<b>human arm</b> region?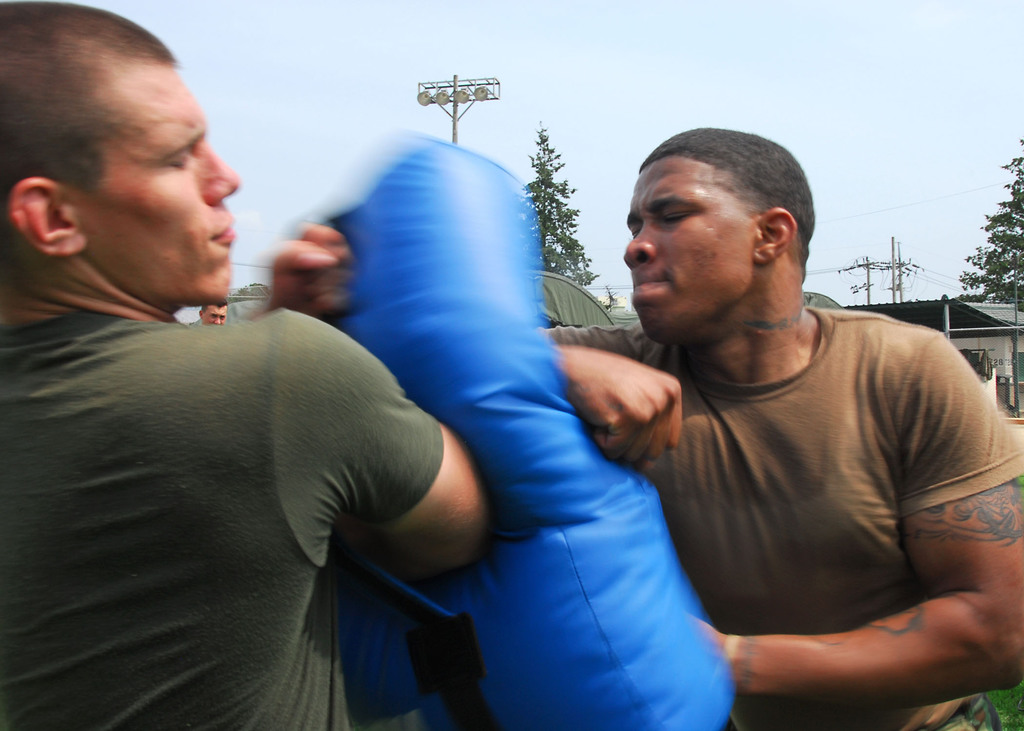
<region>247, 217, 348, 321</region>
